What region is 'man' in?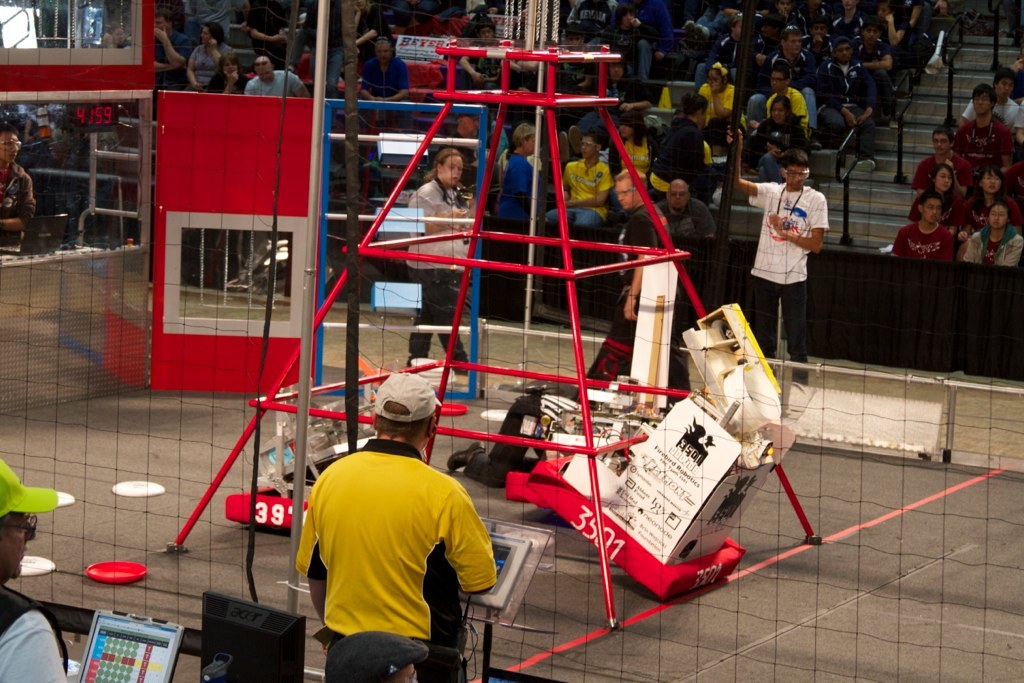
[0, 123, 41, 260].
